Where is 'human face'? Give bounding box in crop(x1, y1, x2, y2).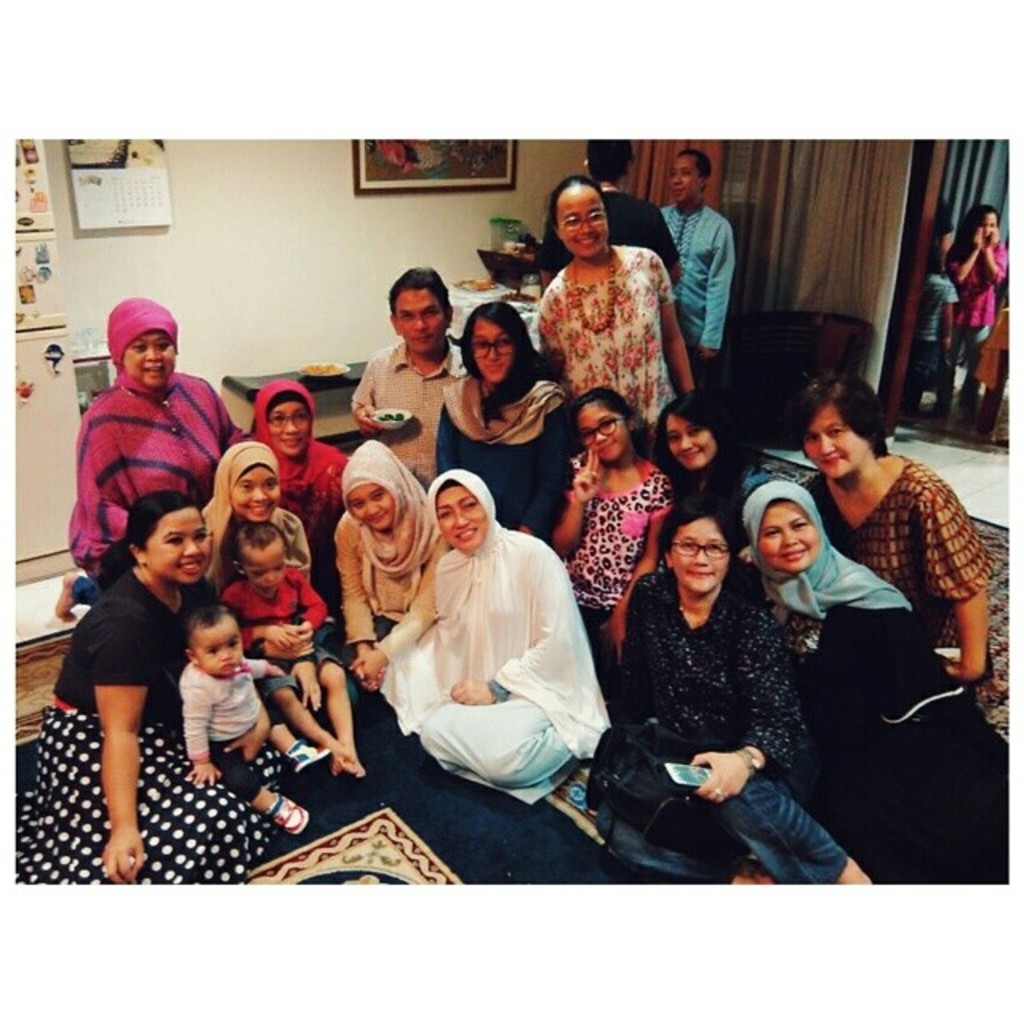
crop(760, 499, 821, 570).
